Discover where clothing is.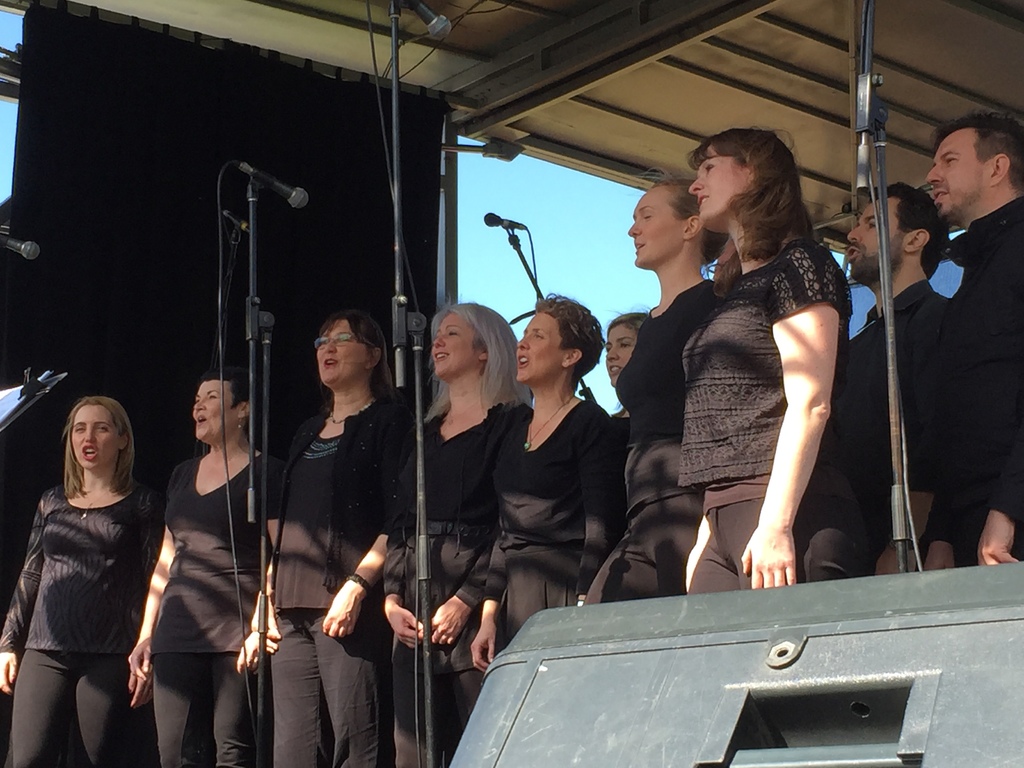
Discovered at 941 195 1023 561.
